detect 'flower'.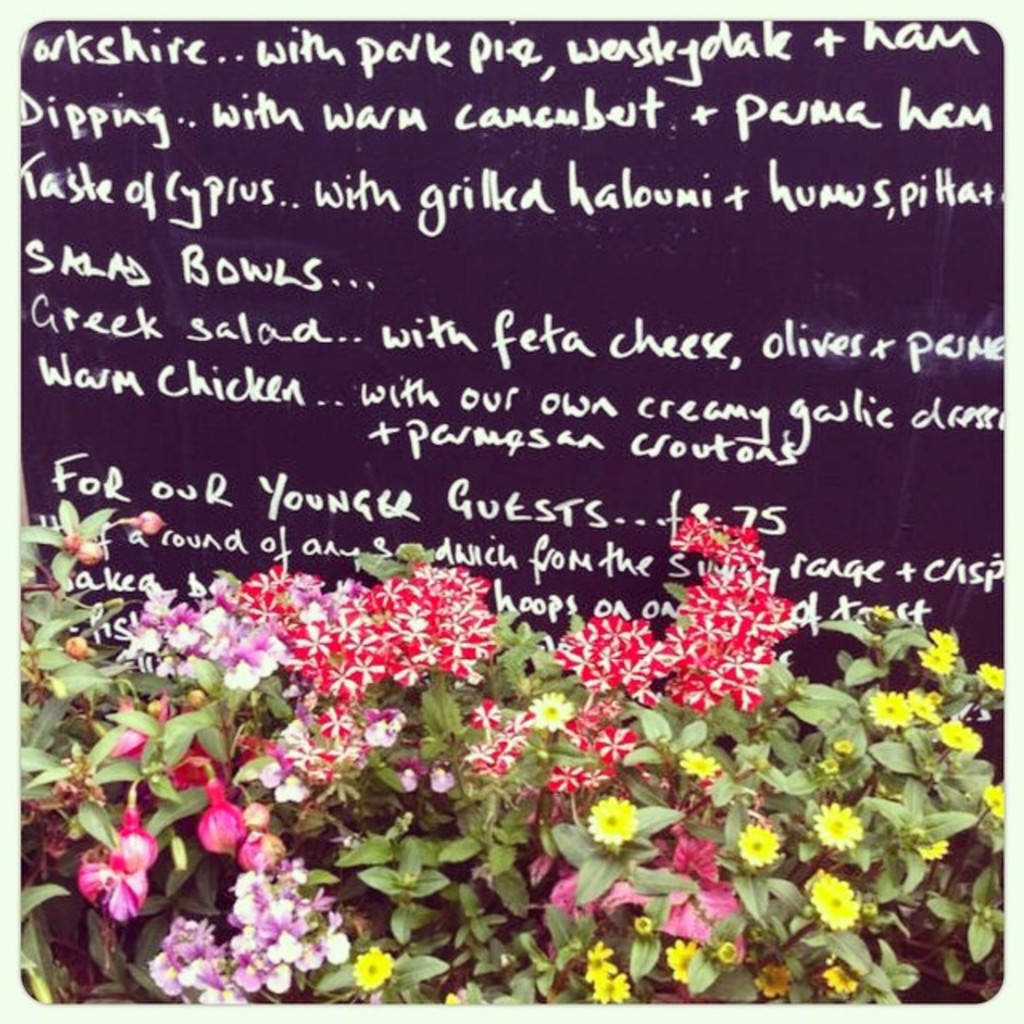
Detected at [819, 963, 864, 1000].
